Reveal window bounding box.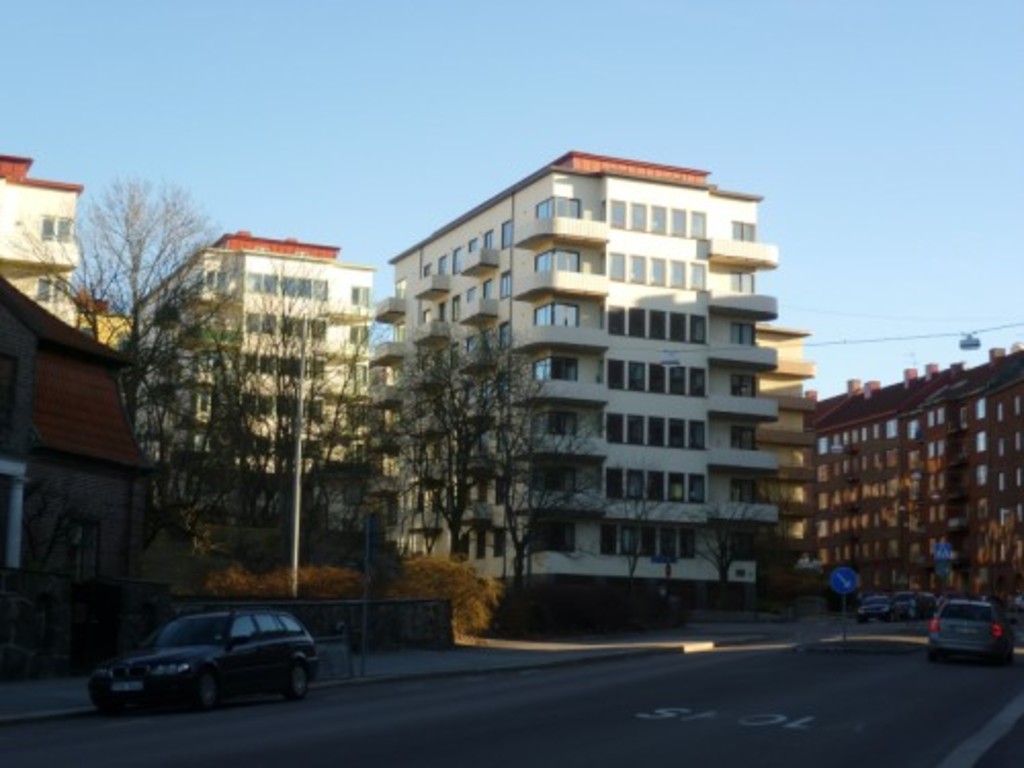
Revealed: locate(35, 213, 72, 244).
